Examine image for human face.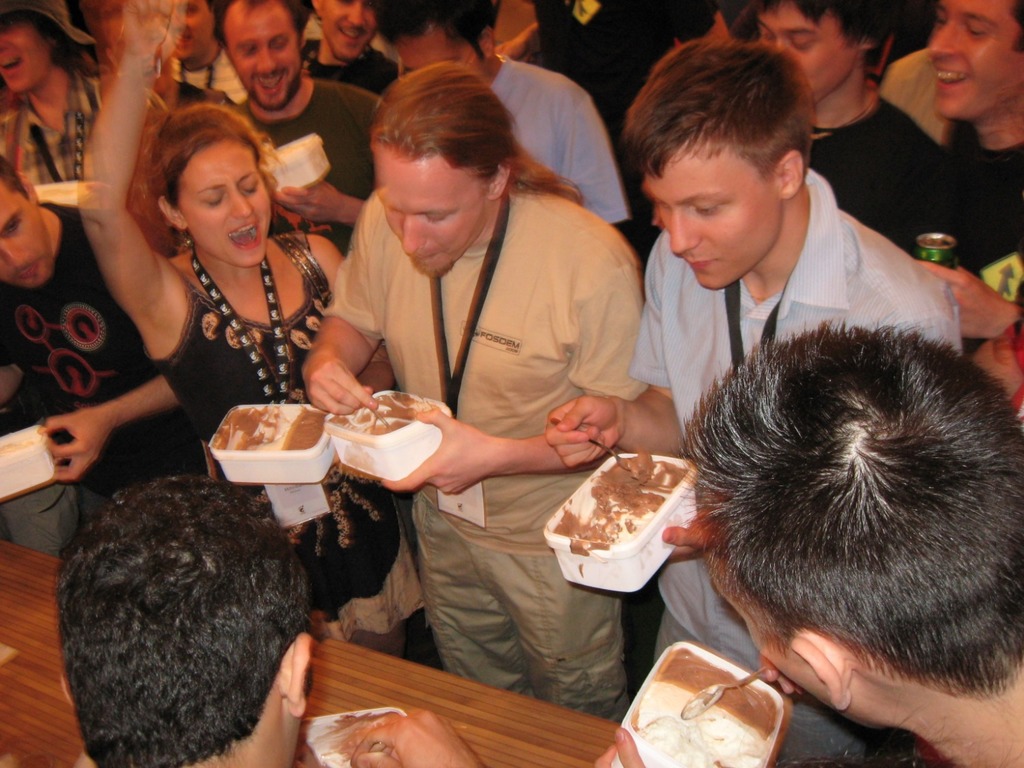
Examination result: [646,139,781,293].
